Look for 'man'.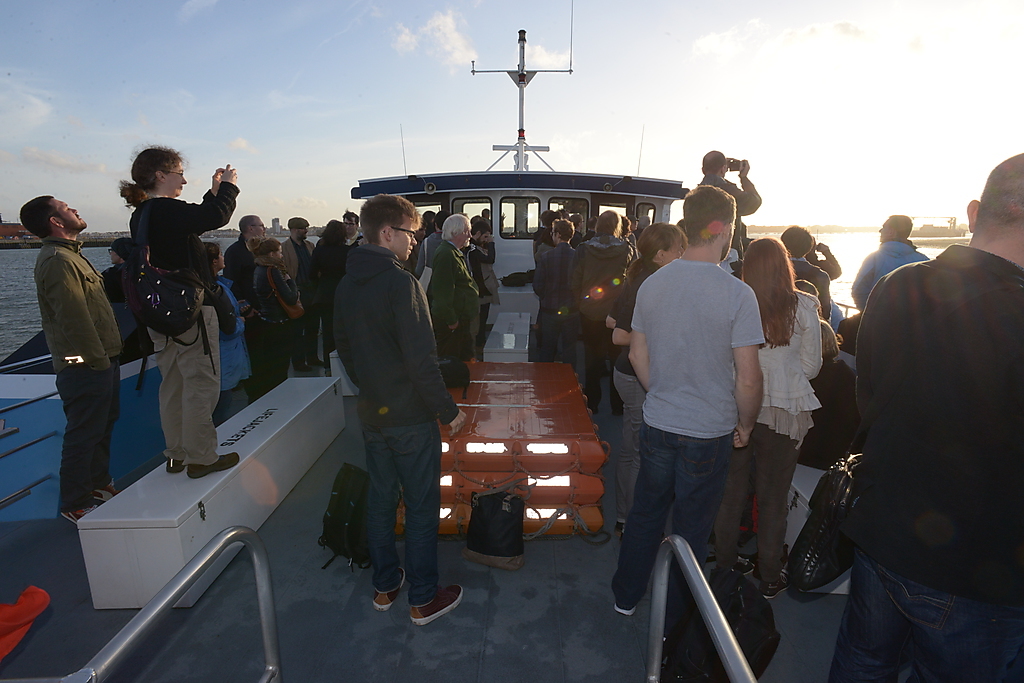
Found: pyautogui.locateOnScreen(19, 197, 120, 525).
